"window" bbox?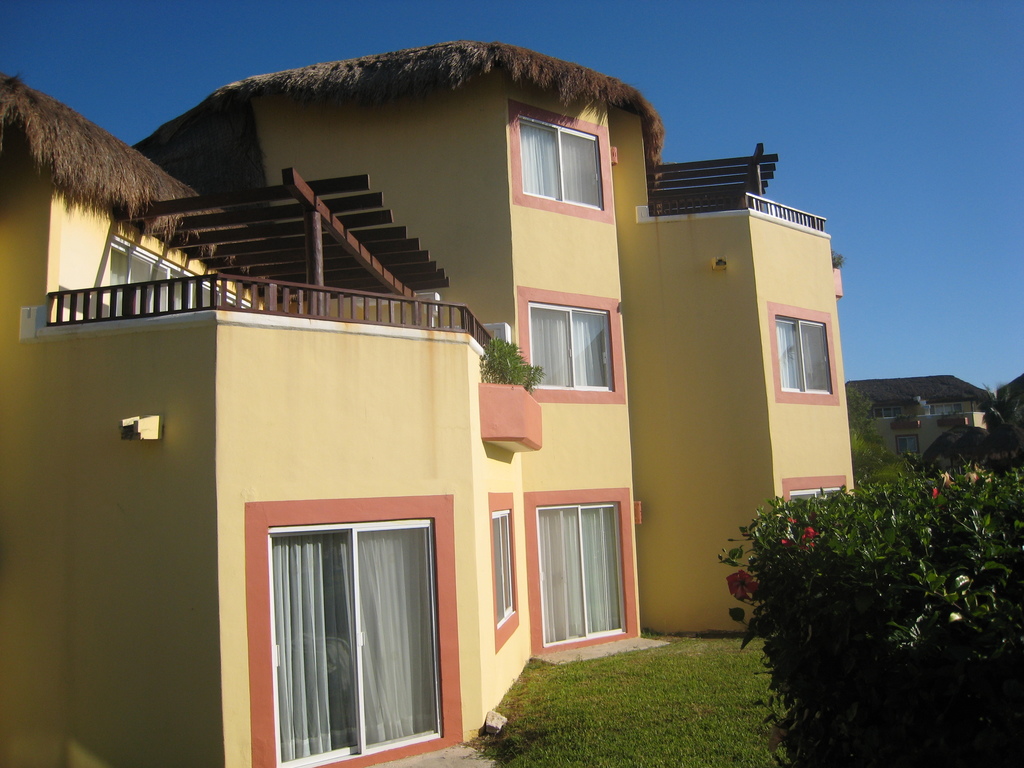
box=[538, 504, 635, 648]
